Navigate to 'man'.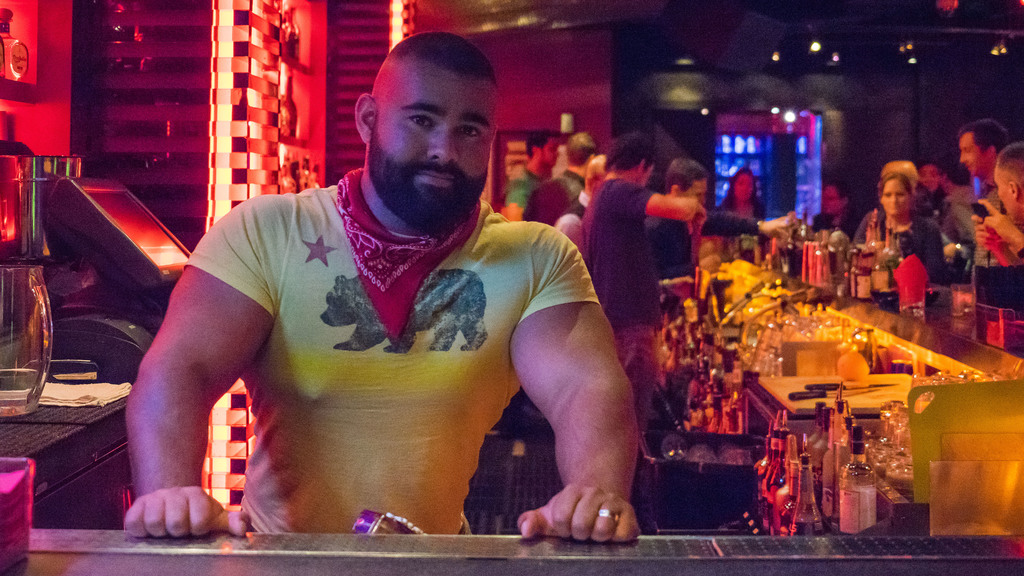
Navigation target: box(969, 140, 1023, 277).
